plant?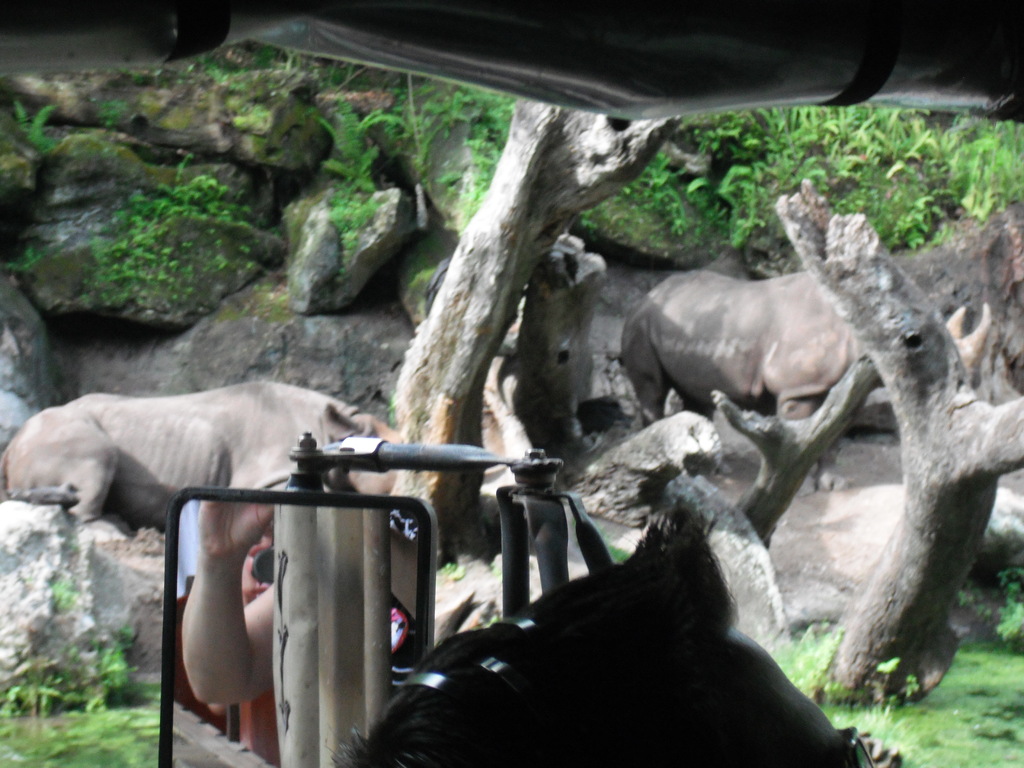
943 556 1023 642
